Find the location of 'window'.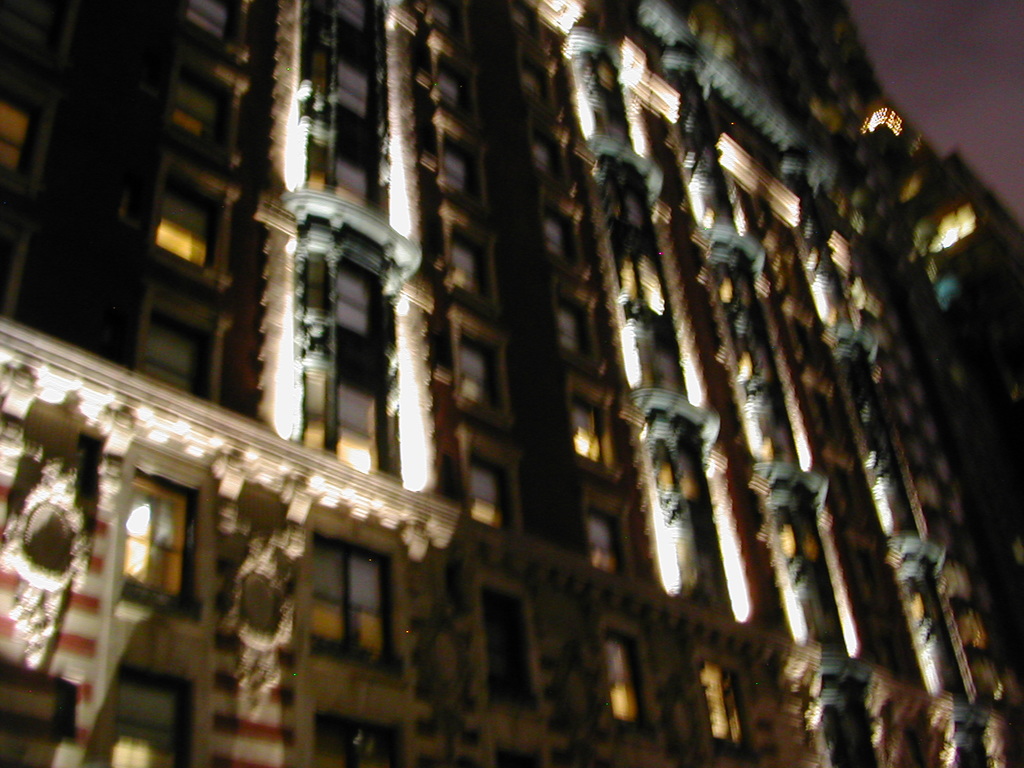
Location: [947,724,992,767].
